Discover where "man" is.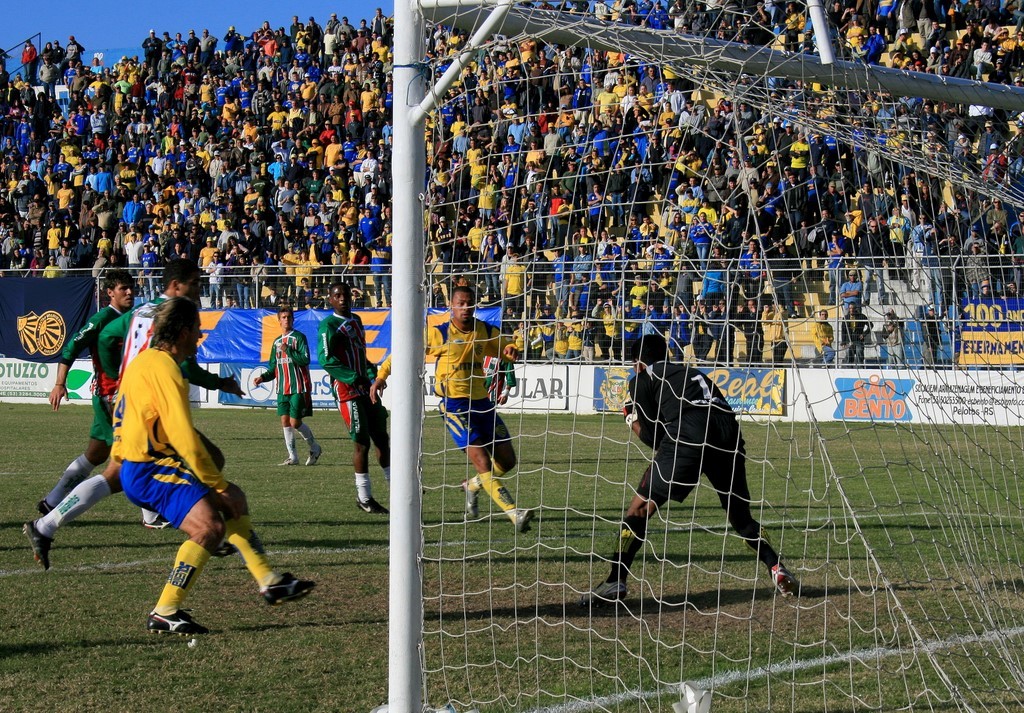
Discovered at <region>251, 305, 324, 467</region>.
